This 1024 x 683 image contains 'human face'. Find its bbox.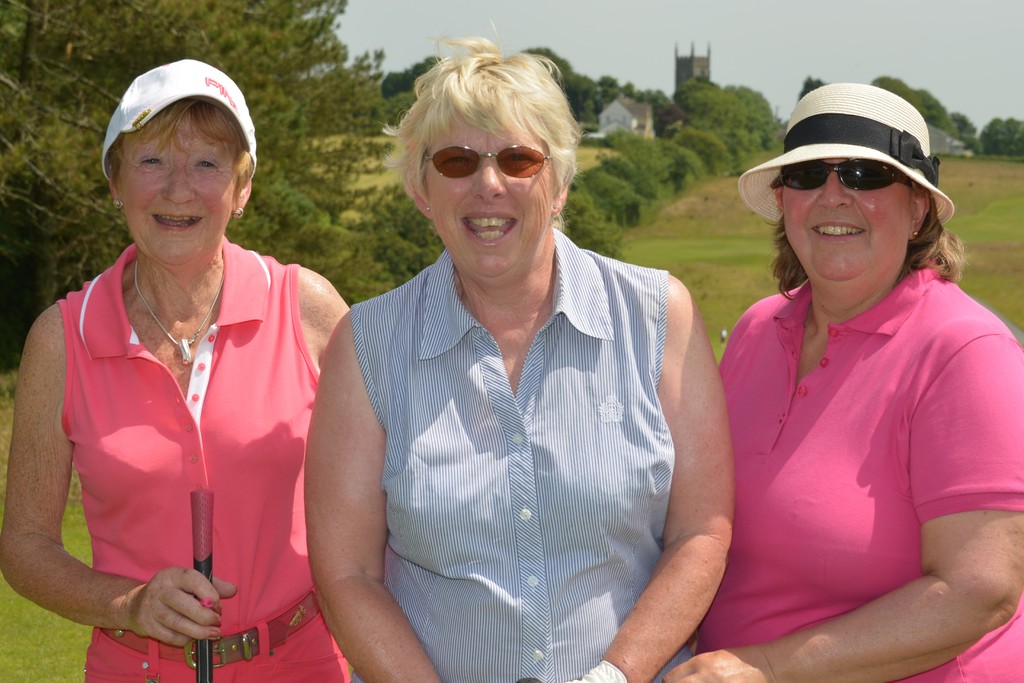
[119,114,228,263].
